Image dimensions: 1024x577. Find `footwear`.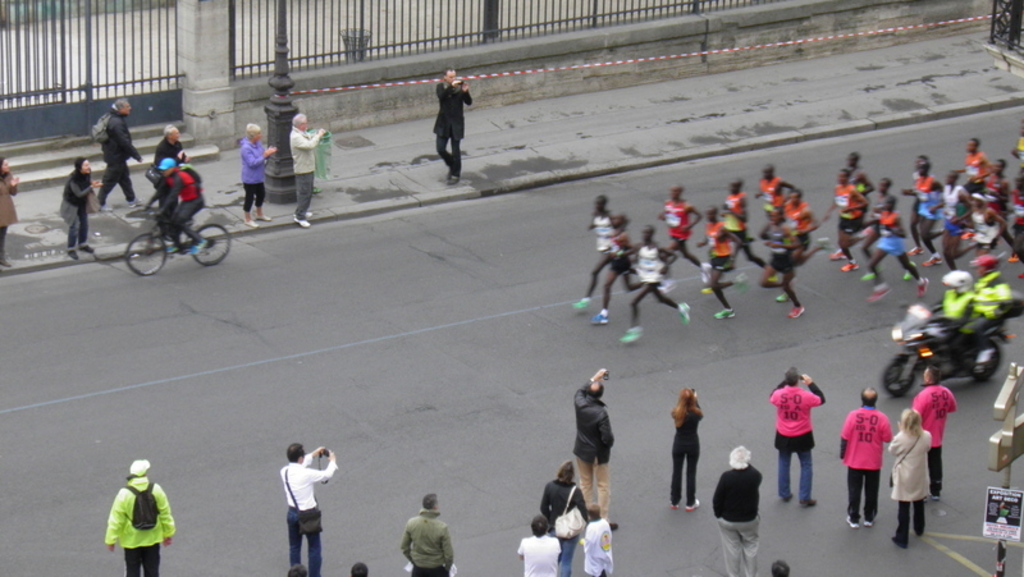
[left=849, top=513, right=858, bottom=532].
